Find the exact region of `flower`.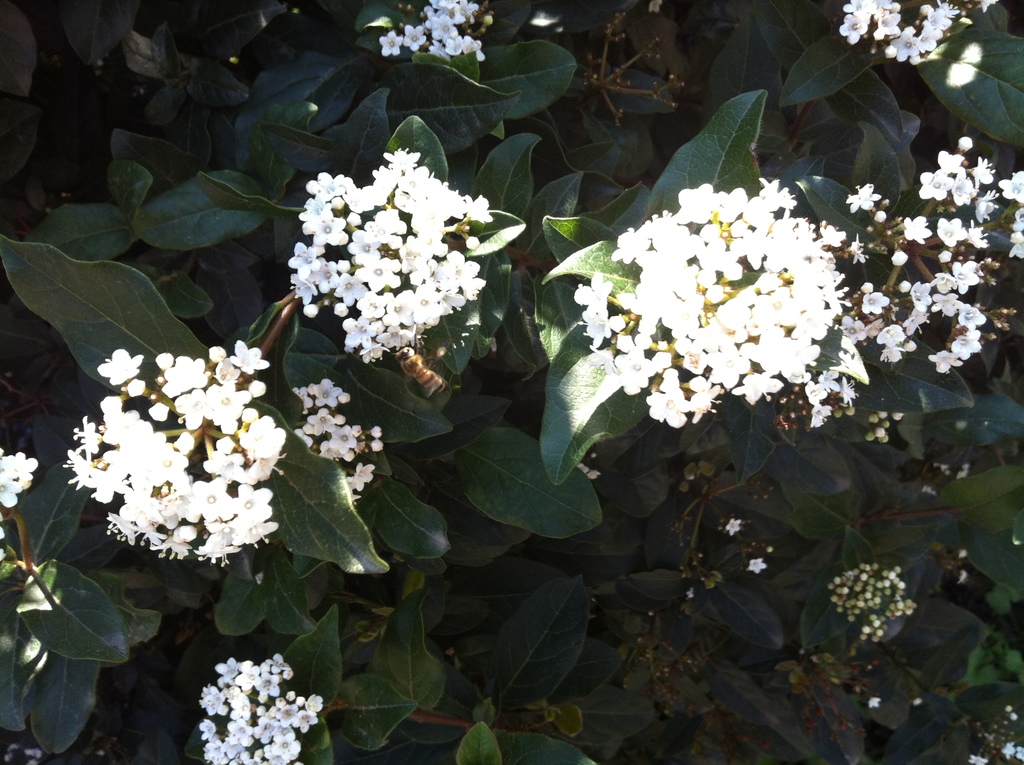
Exact region: bbox=[724, 517, 740, 536].
